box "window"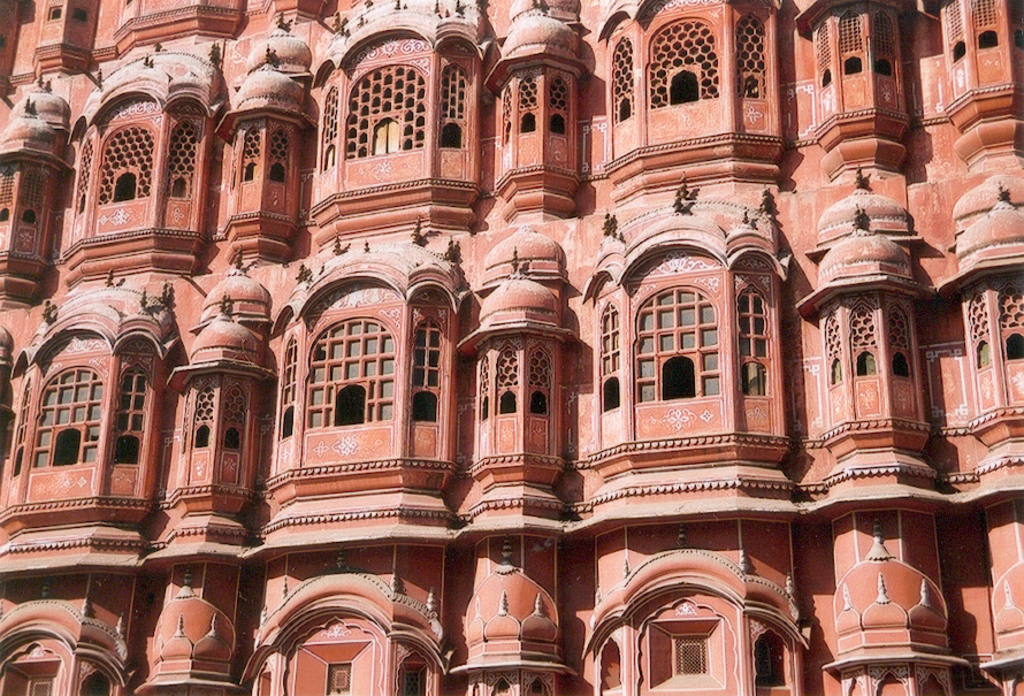
830,659,966,695
